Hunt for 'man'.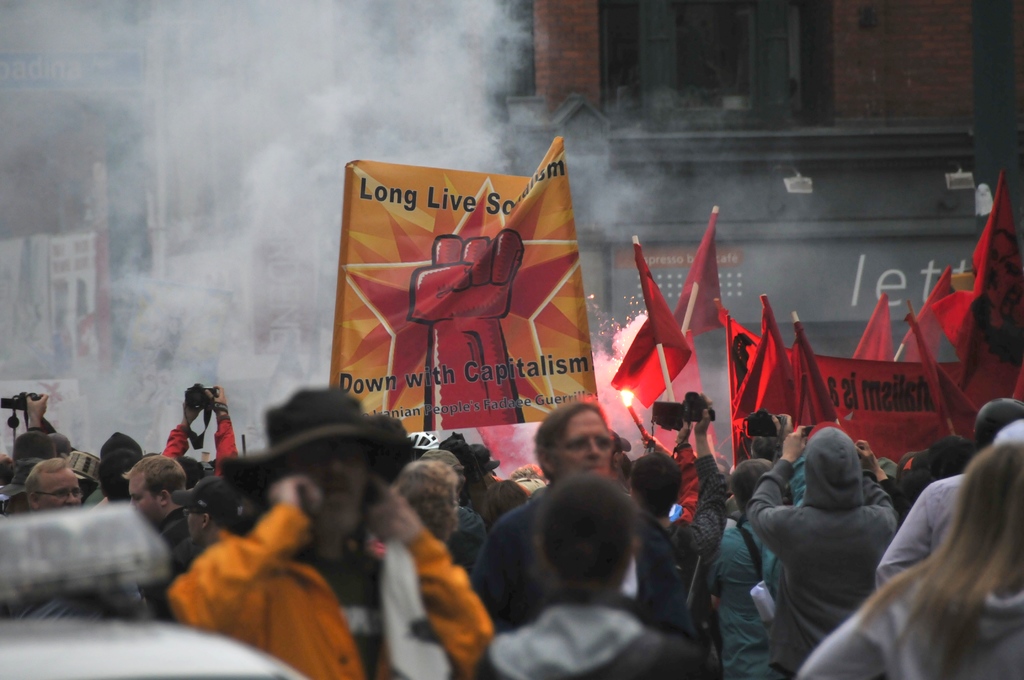
Hunted down at Rect(162, 389, 495, 679).
